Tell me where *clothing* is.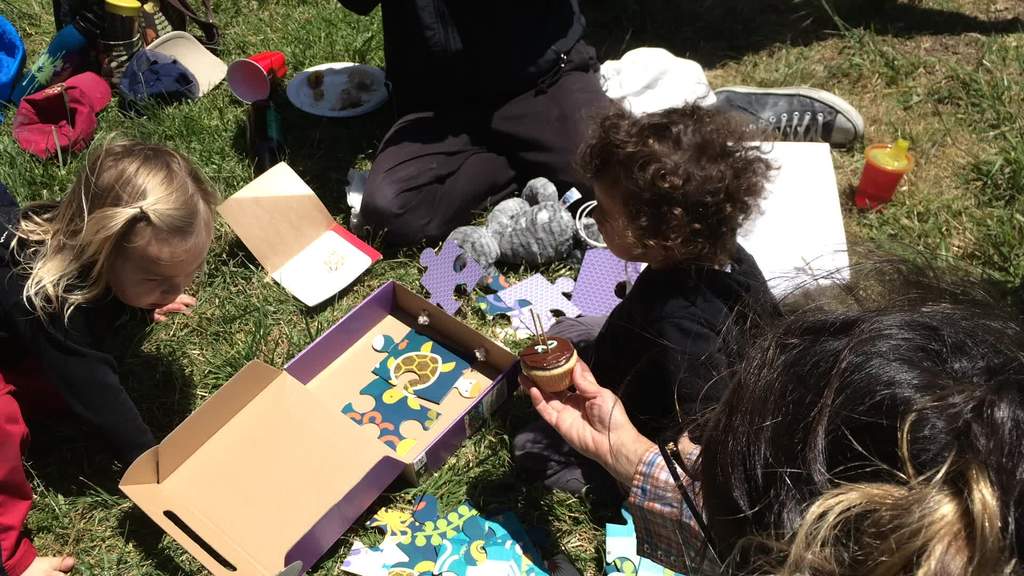
*clothing* is at {"left": 0, "top": 198, "right": 148, "bottom": 481}.
